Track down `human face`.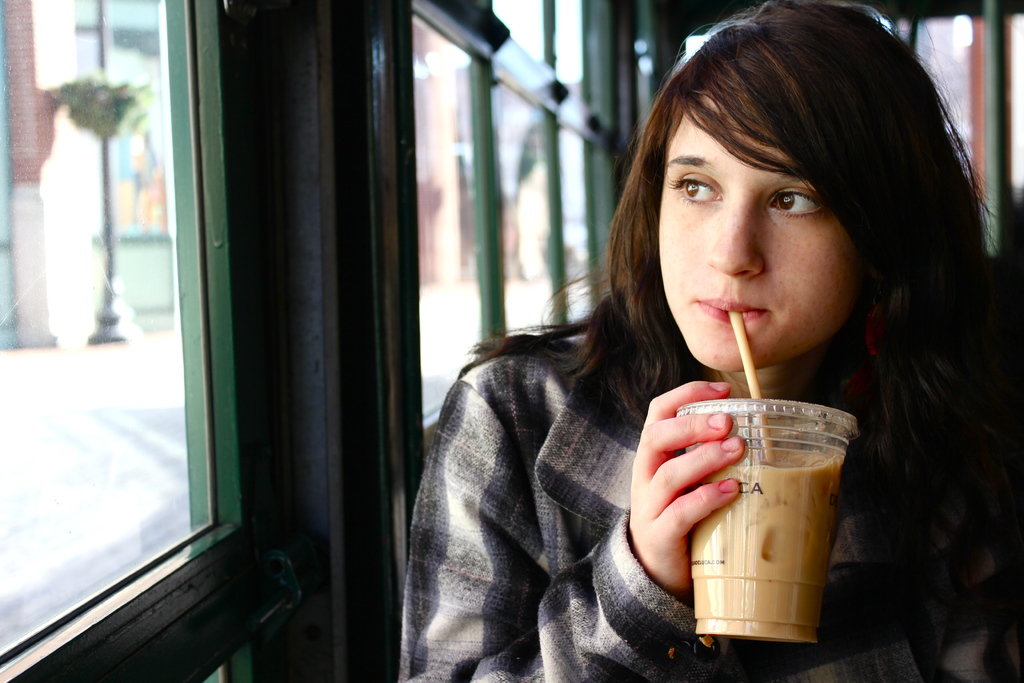
Tracked to [x1=659, y1=53, x2=870, y2=364].
